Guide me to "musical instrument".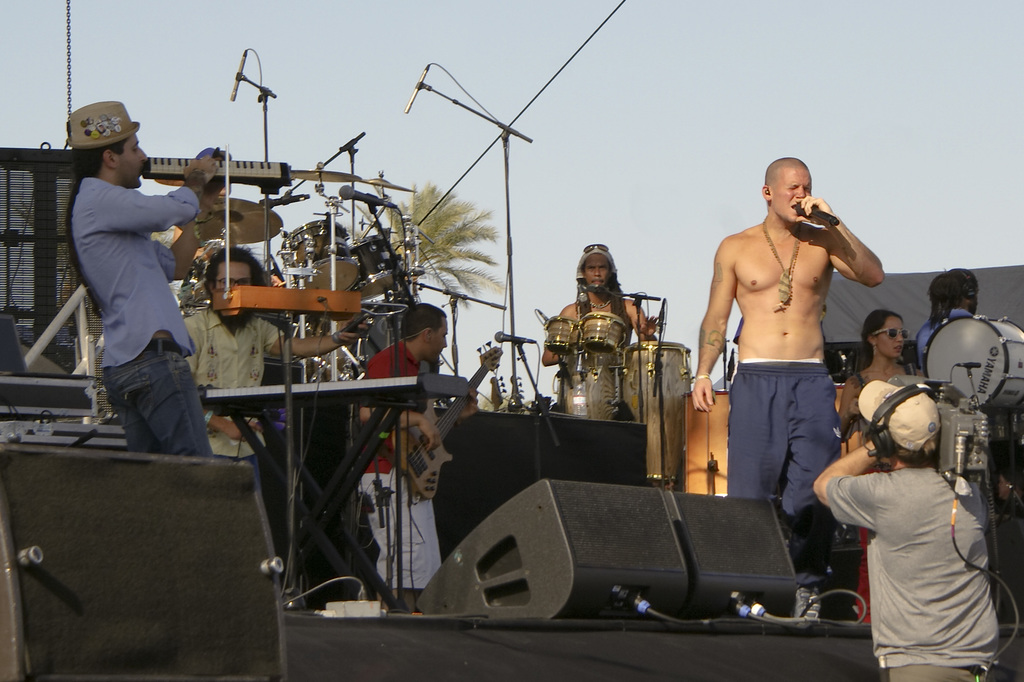
Guidance: 387,336,498,497.
